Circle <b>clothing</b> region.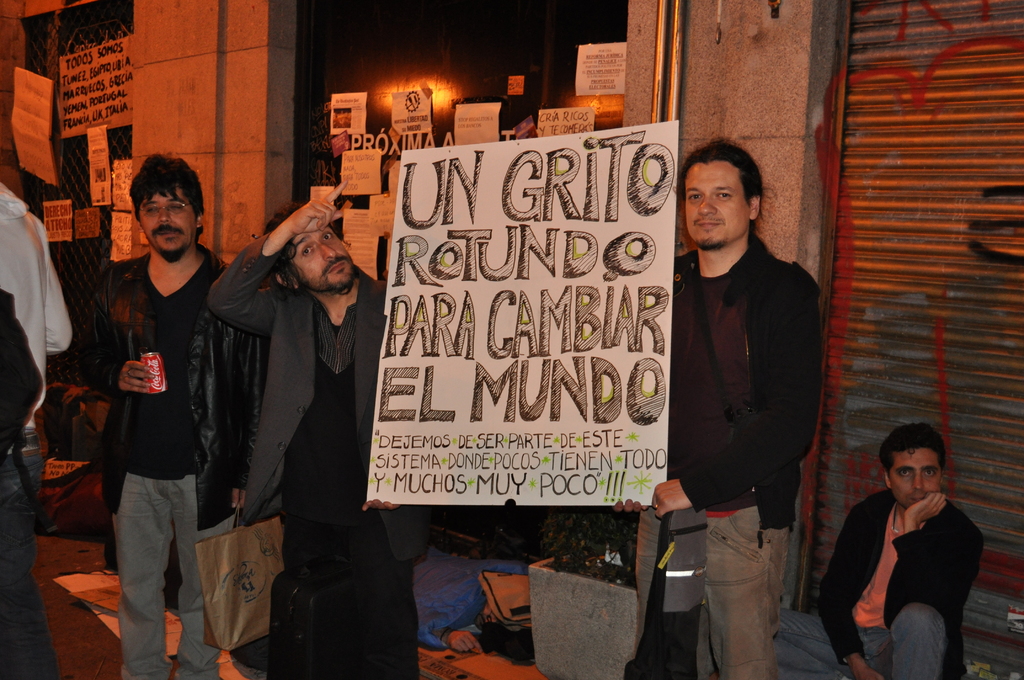
Region: 697/499/787/679.
